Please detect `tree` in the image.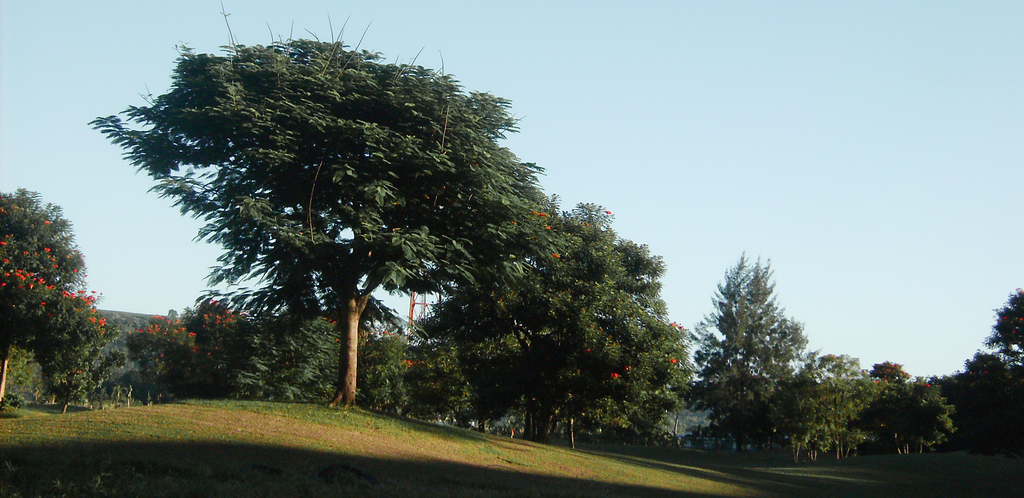
x1=433 y1=207 x2=694 y2=437.
